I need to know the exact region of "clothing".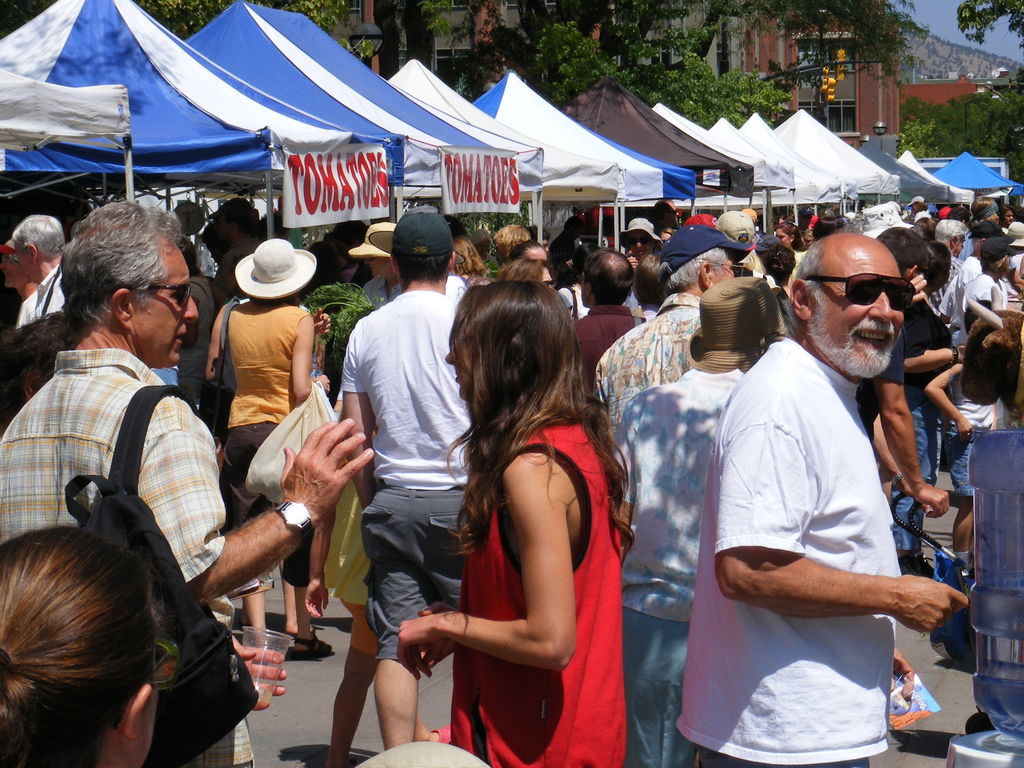
Region: x1=953 y1=271 x2=1012 y2=339.
